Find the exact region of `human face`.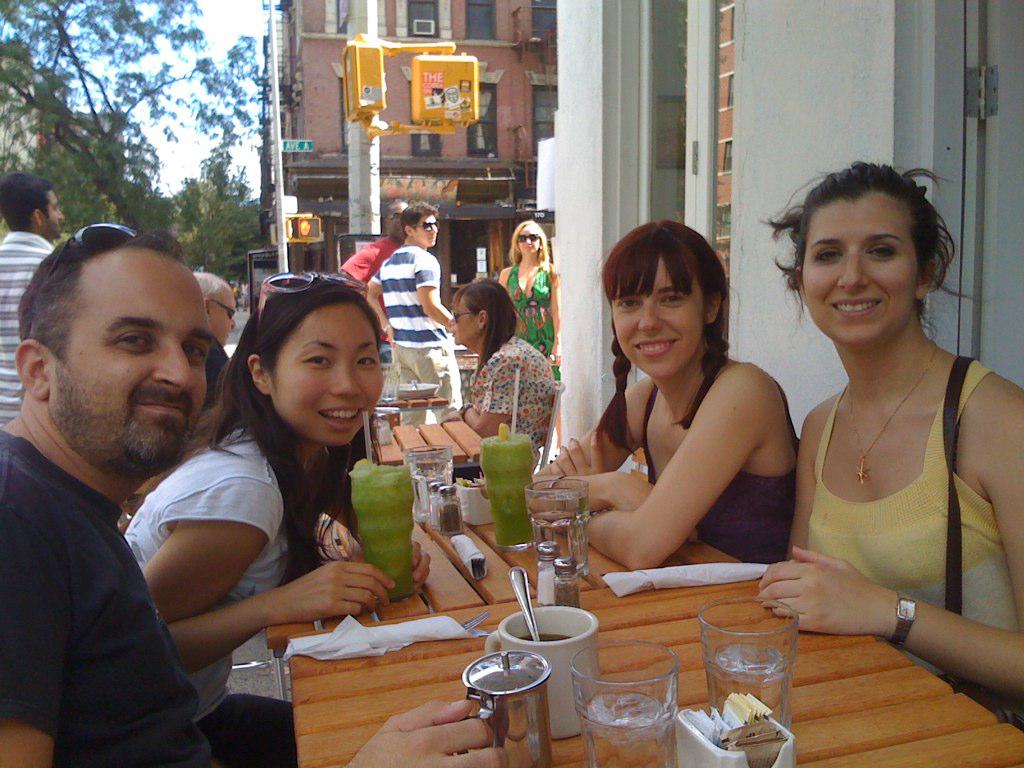
Exact region: 206 283 239 344.
